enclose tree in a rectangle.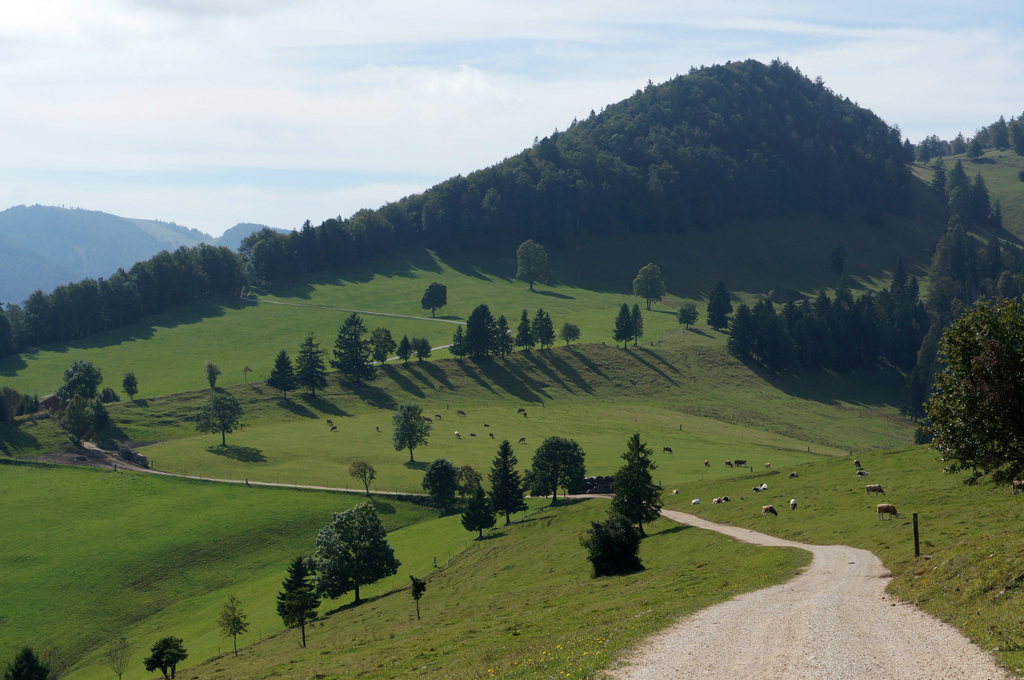
BBox(122, 369, 138, 400).
